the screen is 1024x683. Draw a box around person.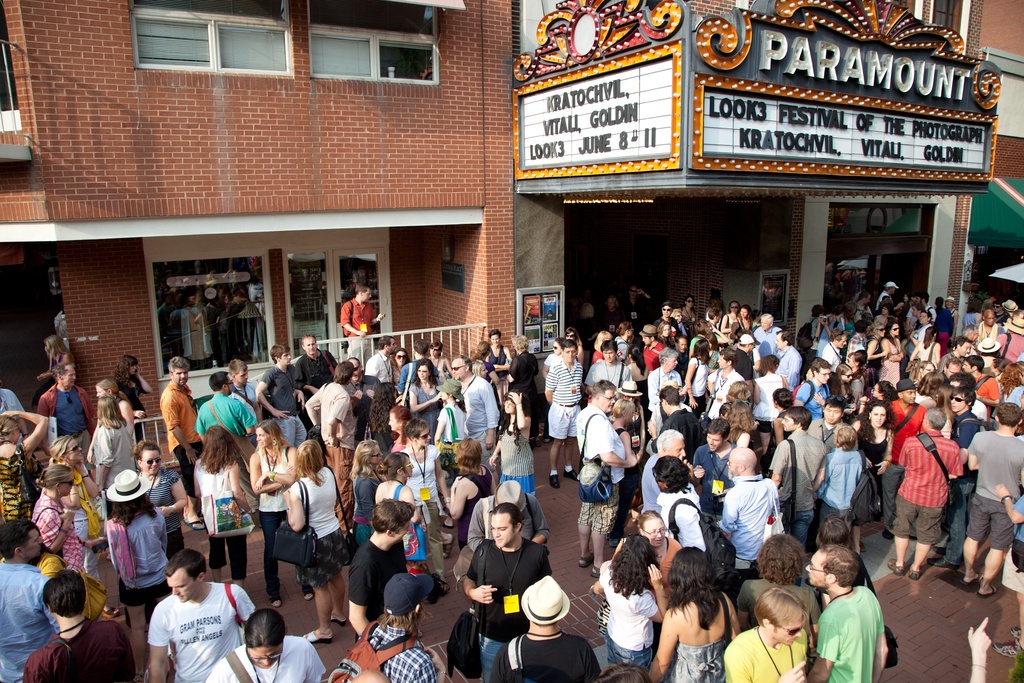
<region>1006, 359, 1023, 414</region>.
